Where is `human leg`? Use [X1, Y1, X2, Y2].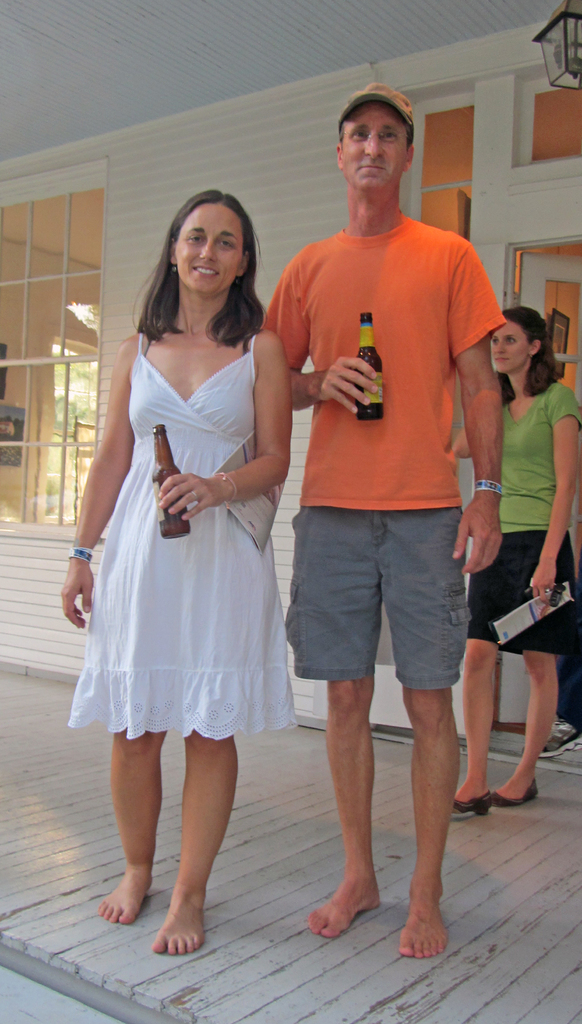
[491, 652, 563, 810].
